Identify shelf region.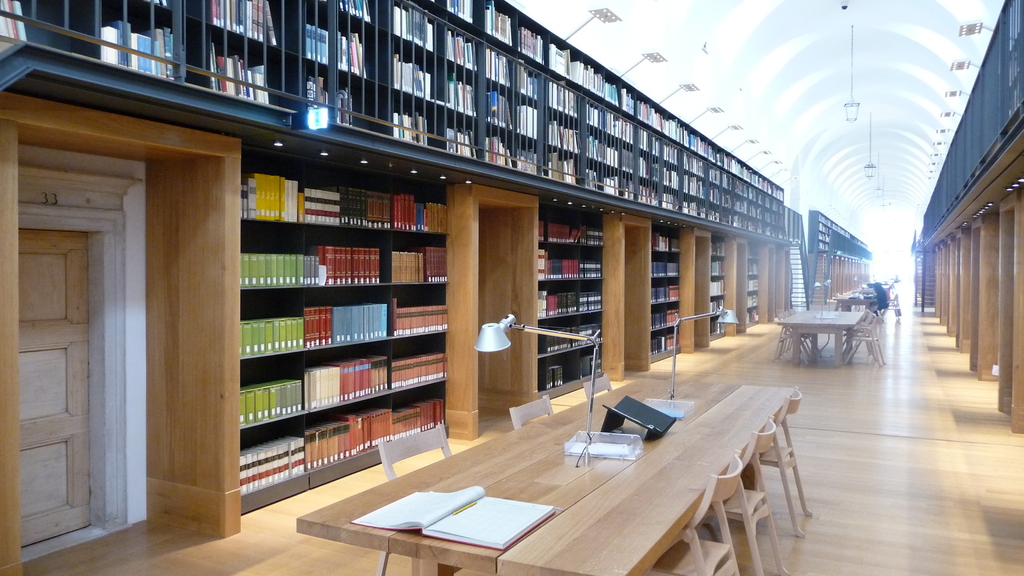
Region: <bbox>745, 247, 759, 318</bbox>.
